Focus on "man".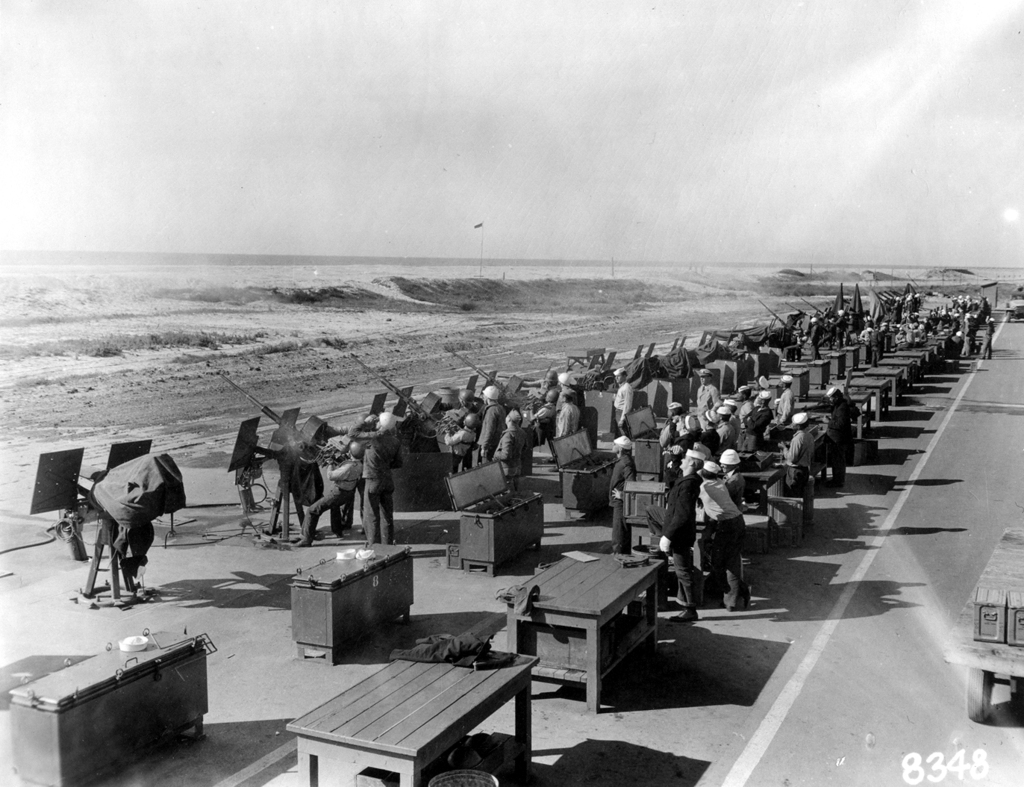
Focused at (left=741, top=377, right=761, bottom=430).
